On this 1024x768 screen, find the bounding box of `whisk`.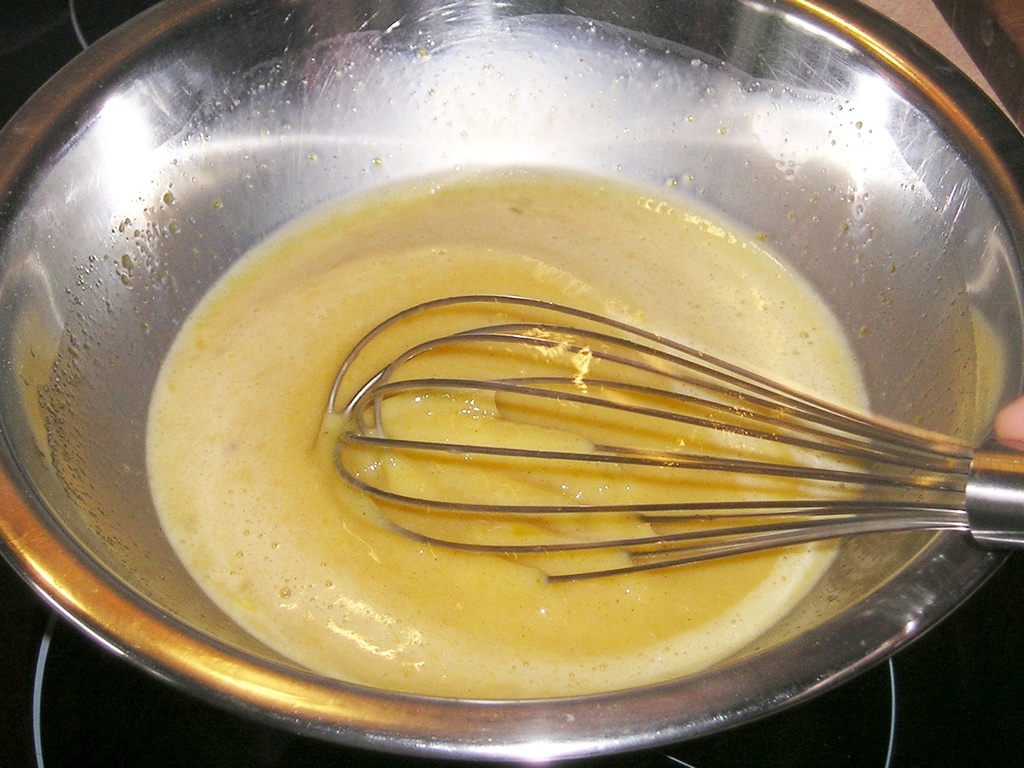
Bounding box: x1=312, y1=294, x2=1023, y2=584.
